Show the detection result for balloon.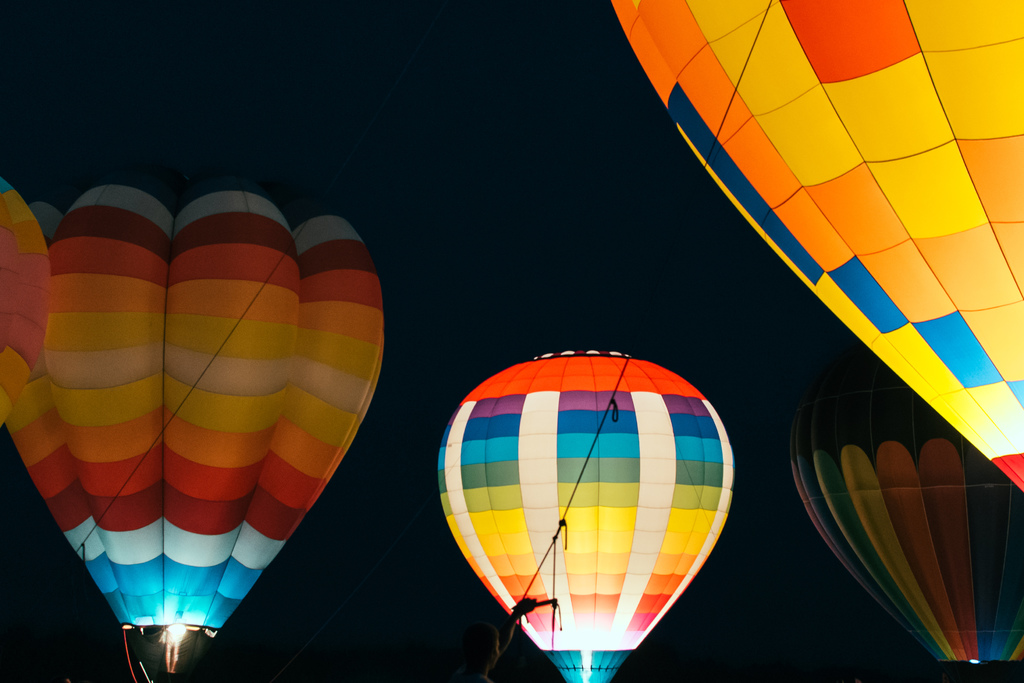
[left=436, top=347, right=732, bottom=682].
